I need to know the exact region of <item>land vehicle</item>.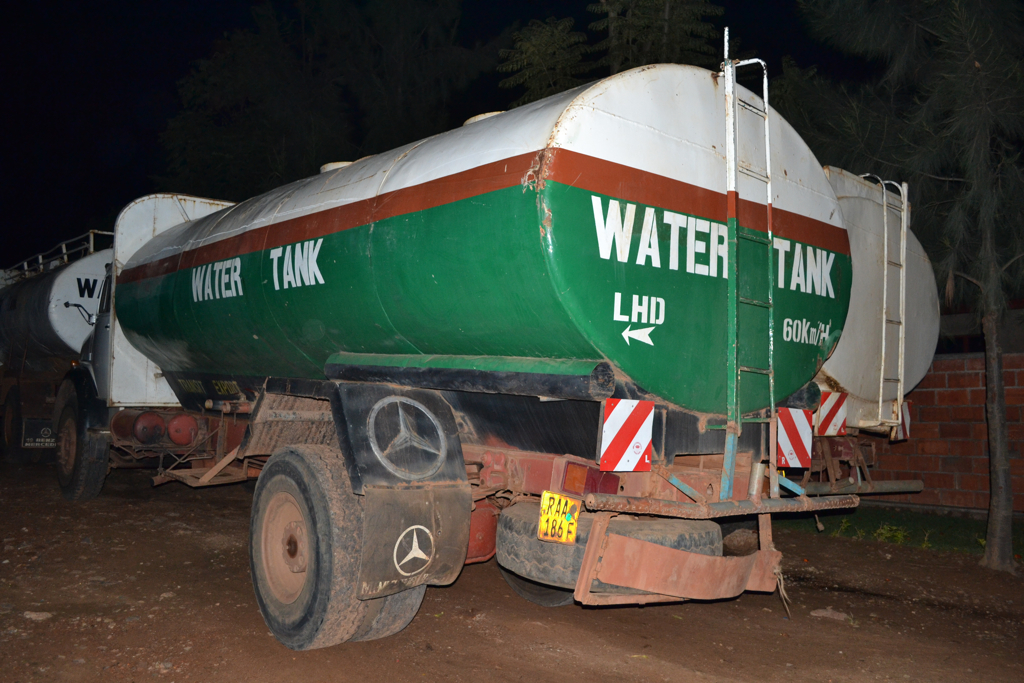
Region: 50/27/861/652.
